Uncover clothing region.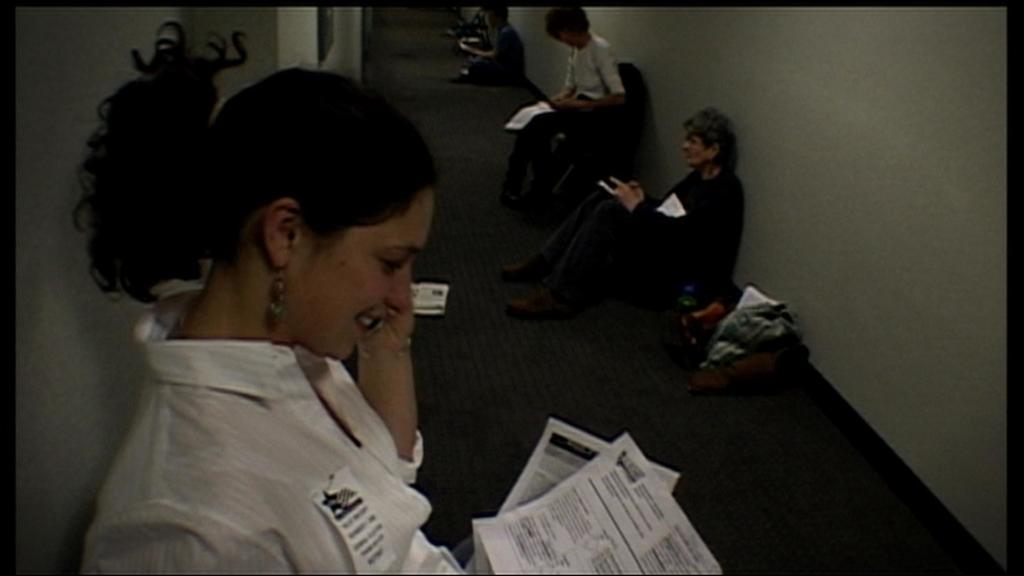
Uncovered: select_region(533, 161, 747, 330).
